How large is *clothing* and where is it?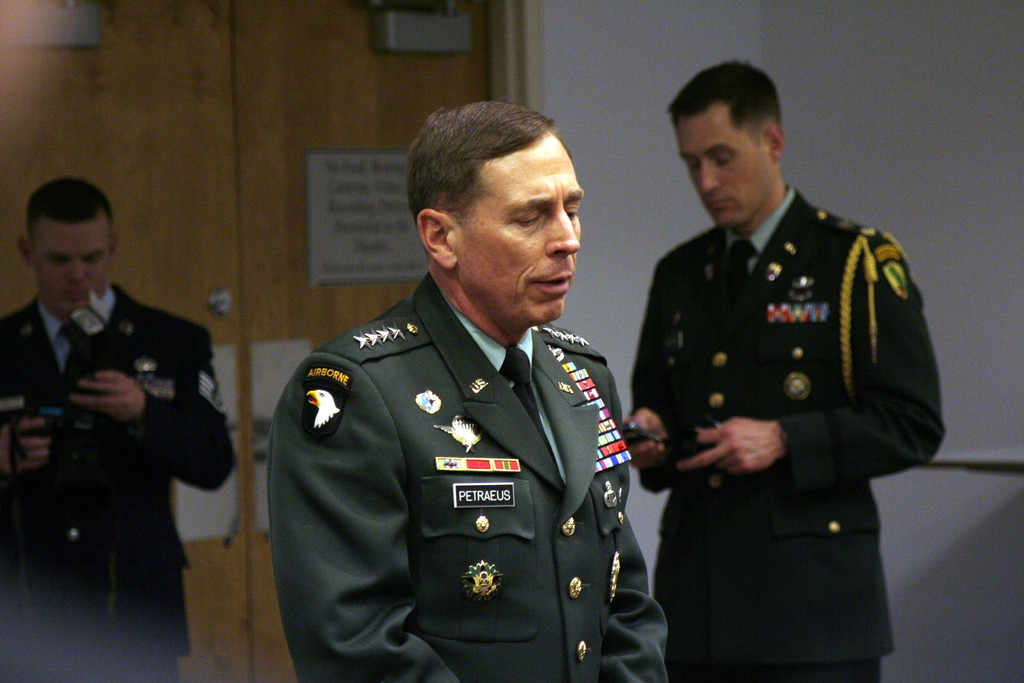
Bounding box: [x1=266, y1=239, x2=666, y2=668].
